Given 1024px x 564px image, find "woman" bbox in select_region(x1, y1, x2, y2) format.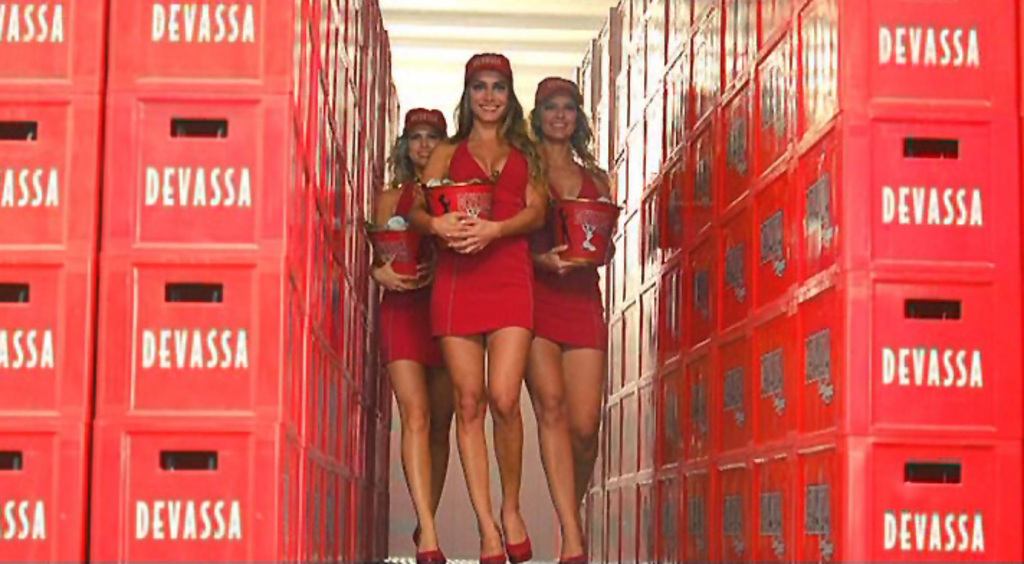
select_region(391, 70, 575, 521).
